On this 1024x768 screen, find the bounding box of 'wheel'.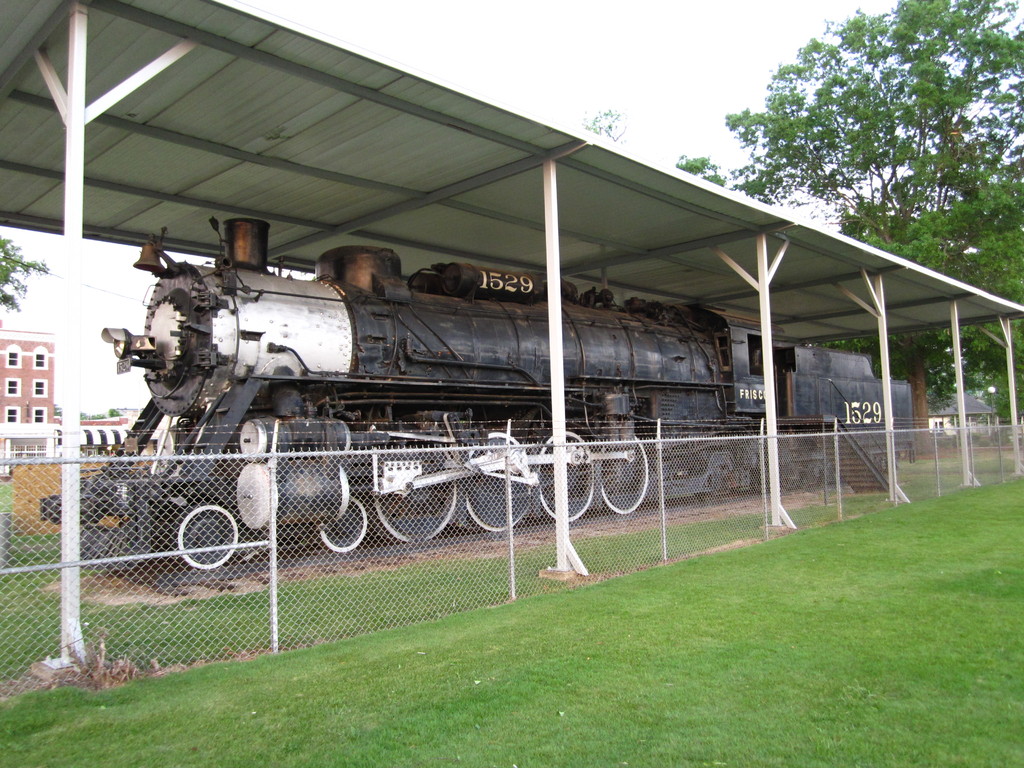
Bounding box: {"left": 374, "top": 442, "right": 453, "bottom": 540}.
